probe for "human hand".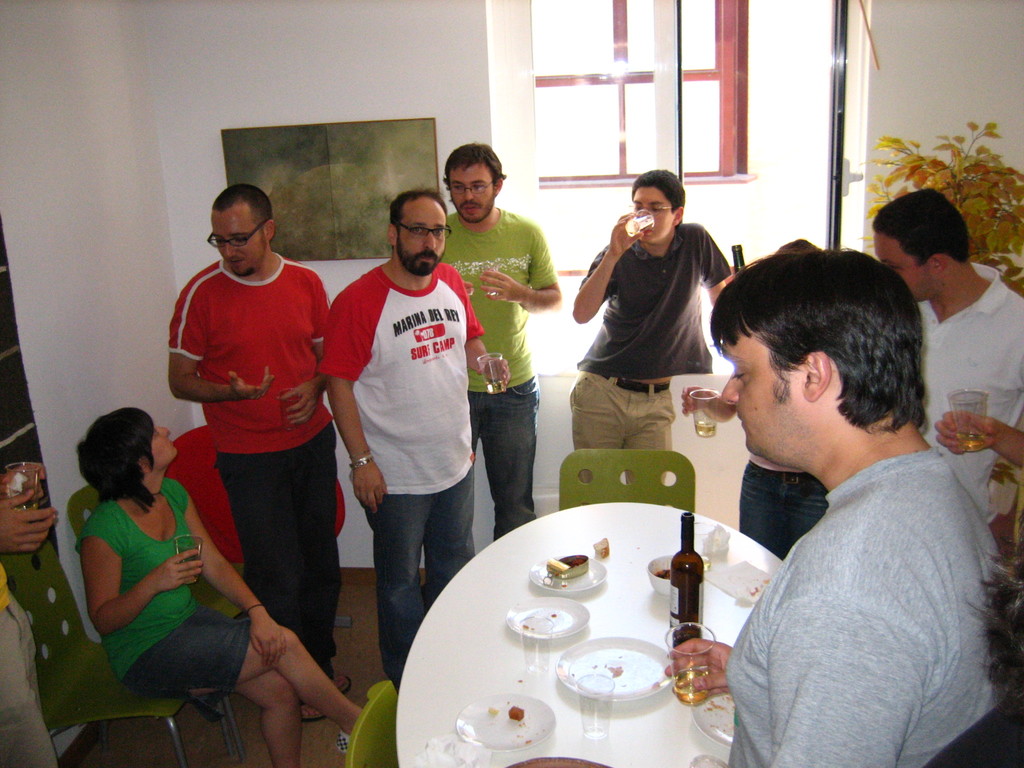
Probe result: pyautogui.locateOnScreen(247, 612, 291, 669).
